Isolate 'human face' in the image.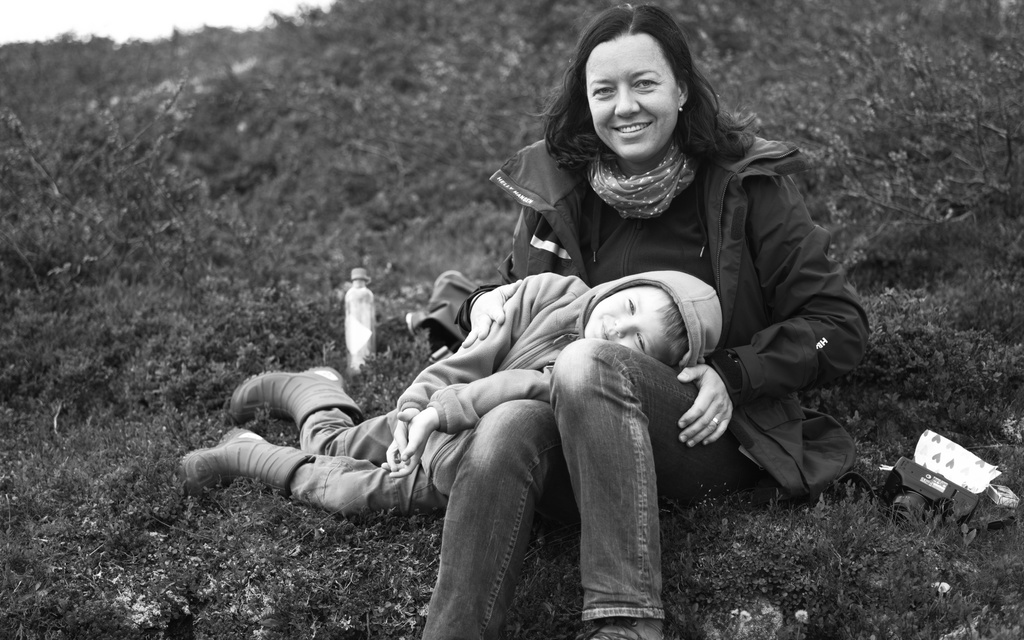
Isolated region: x1=585, y1=286, x2=664, y2=357.
